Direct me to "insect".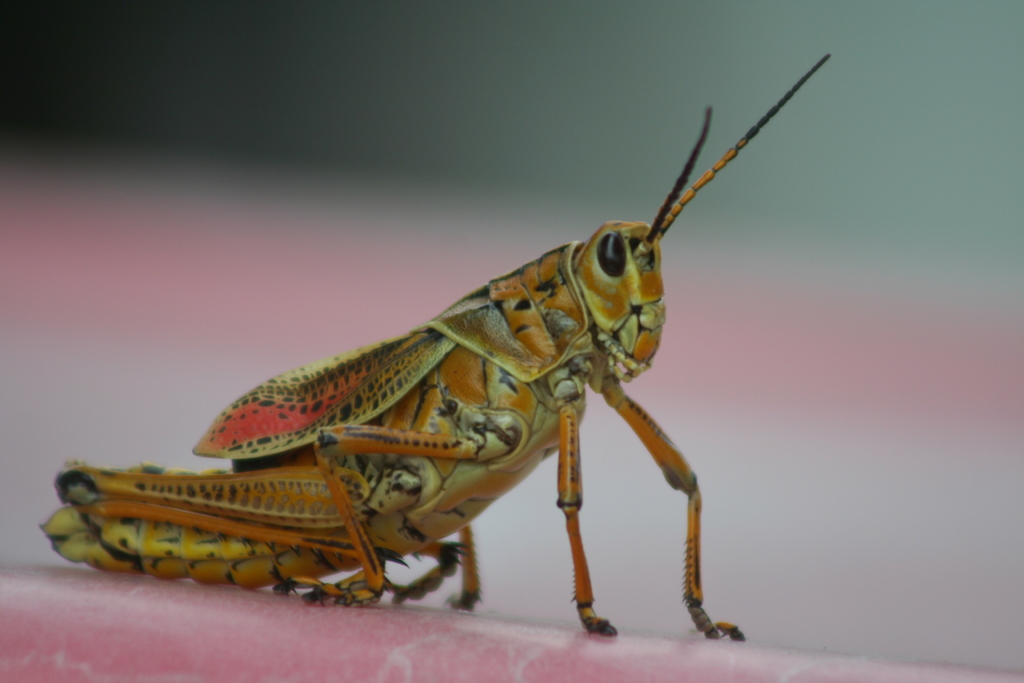
Direction: box(42, 53, 831, 642).
